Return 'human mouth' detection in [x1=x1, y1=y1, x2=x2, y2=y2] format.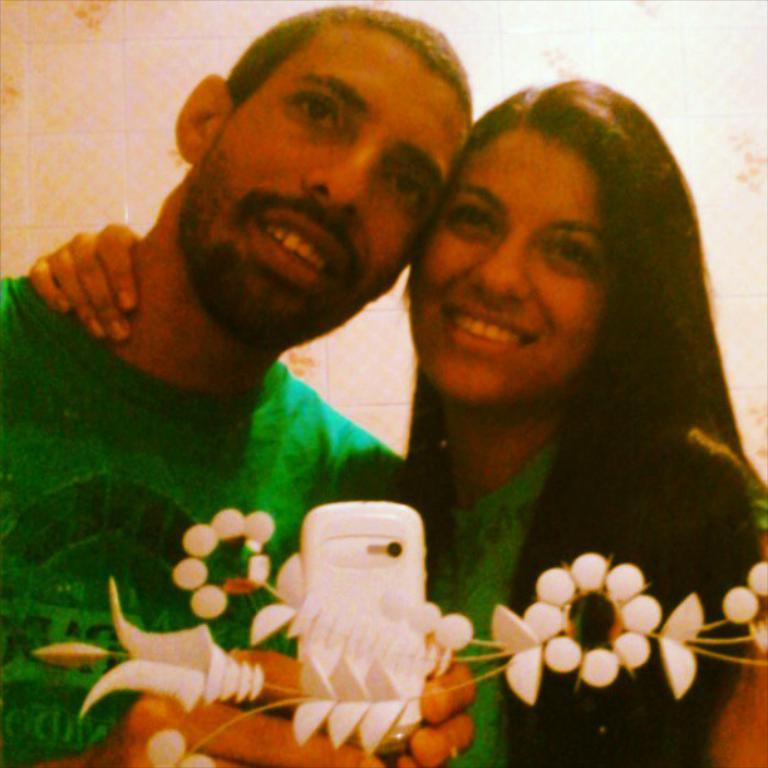
[x1=247, y1=205, x2=361, y2=294].
